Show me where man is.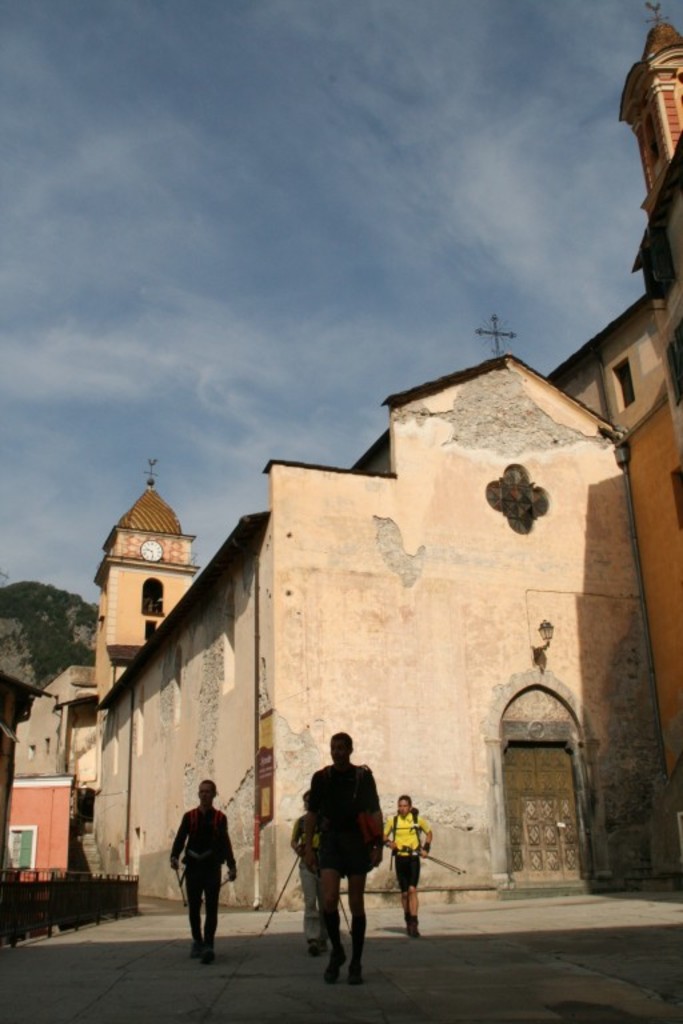
man is at (281,780,347,960).
